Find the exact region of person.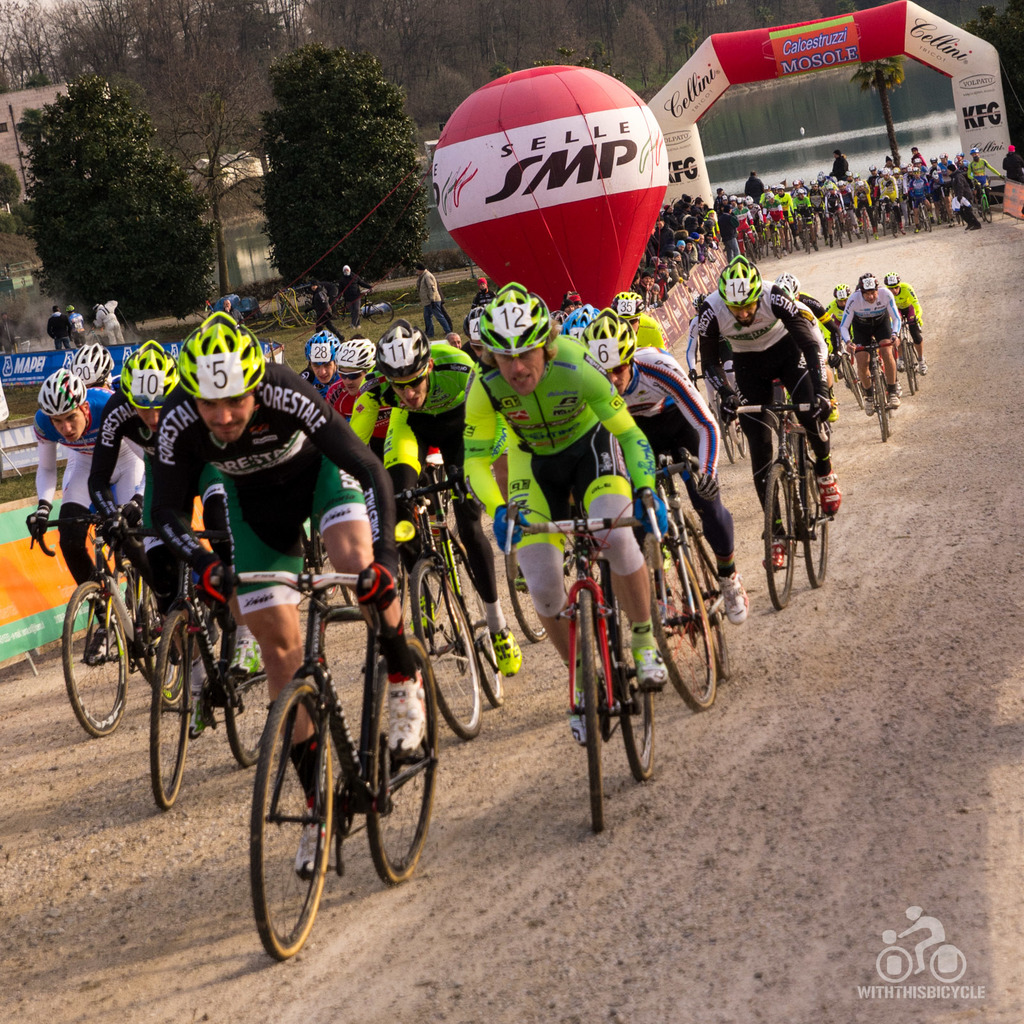
Exact region: 911 145 930 169.
